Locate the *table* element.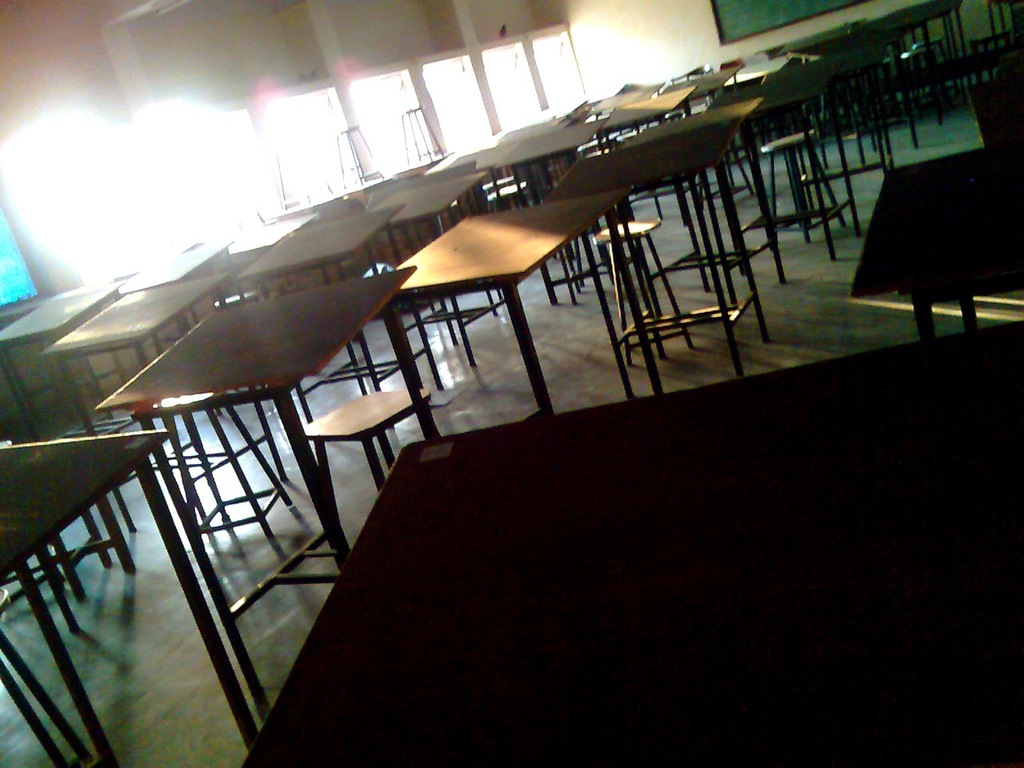
Element bbox: {"x1": 278, "y1": 189, "x2": 350, "y2": 218}.
